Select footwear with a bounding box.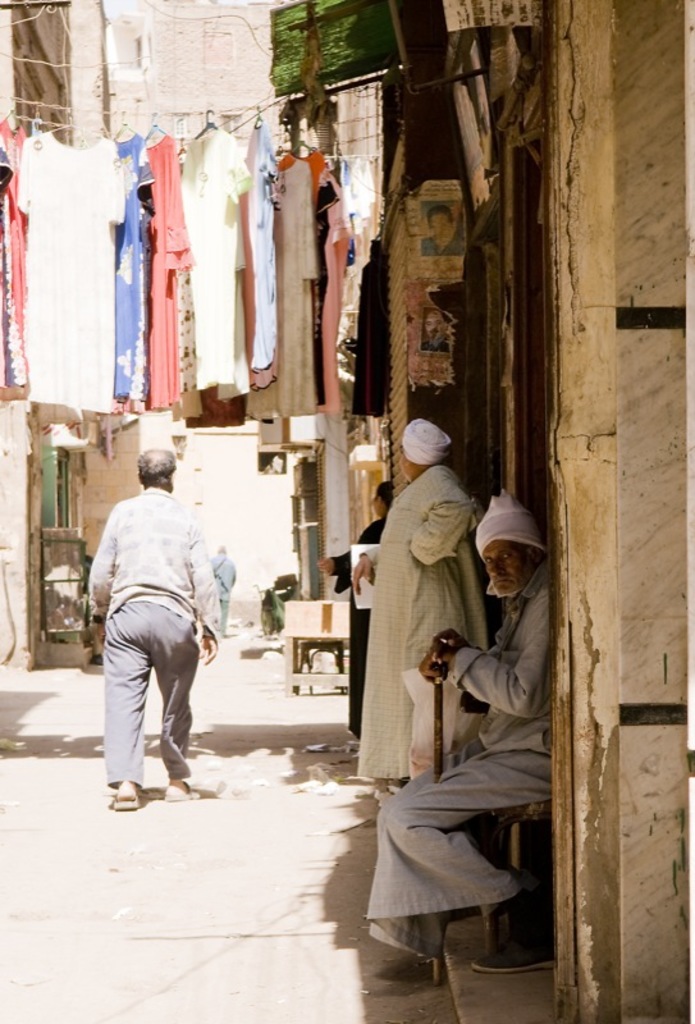
366, 933, 484, 983.
